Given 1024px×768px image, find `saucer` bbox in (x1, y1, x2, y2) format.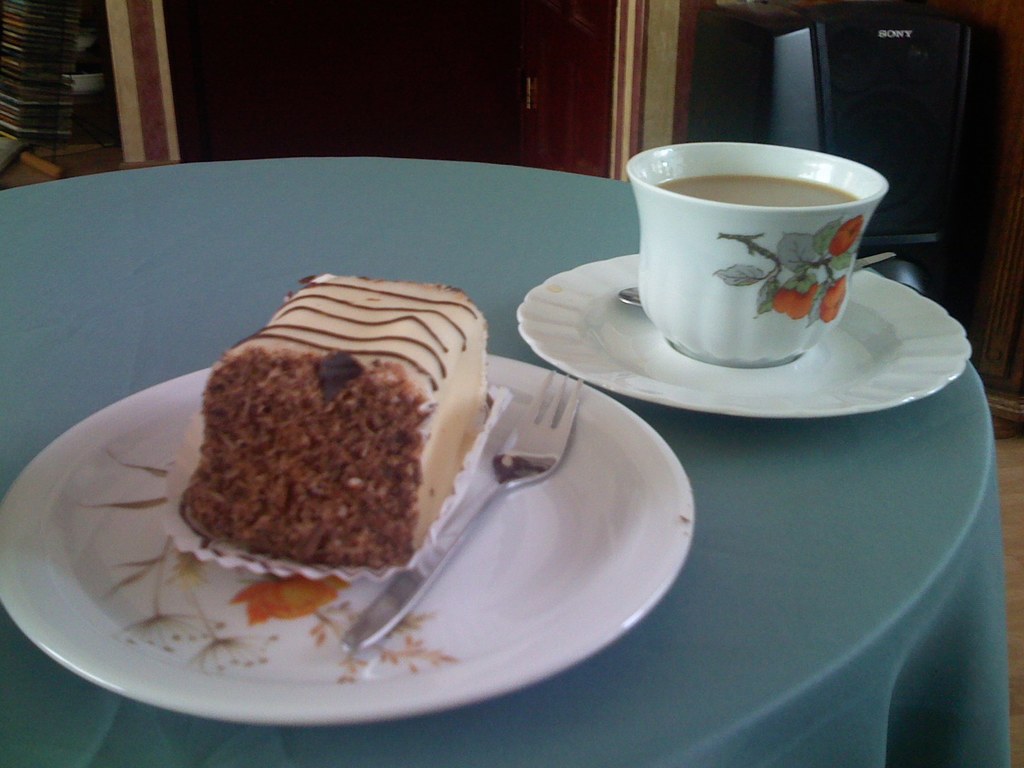
(0, 353, 694, 726).
